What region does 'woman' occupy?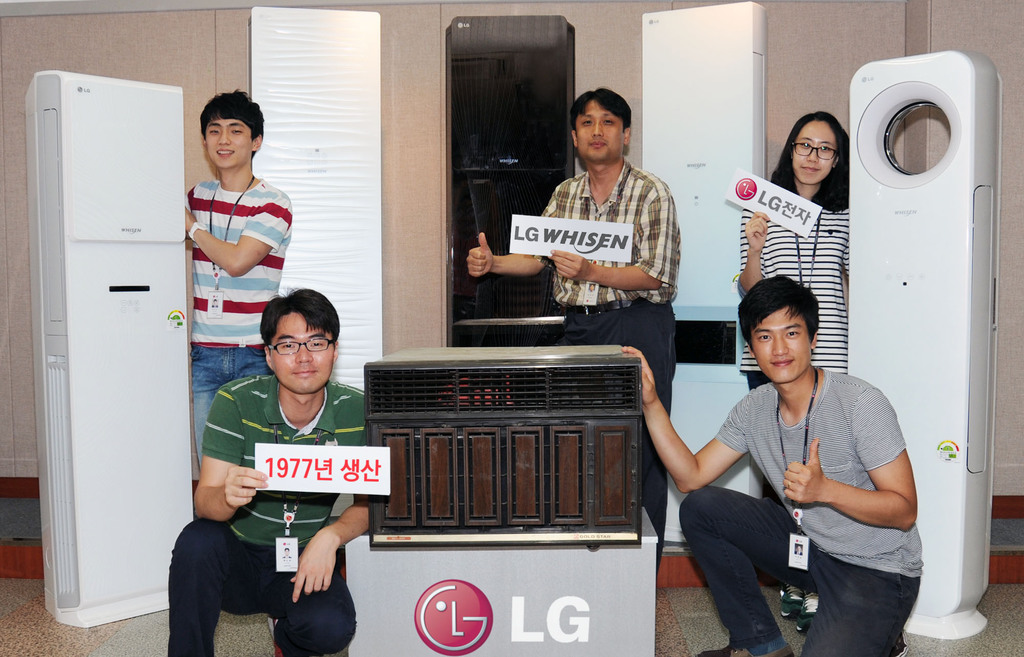
(left=732, top=110, right=849, bottom=499).
